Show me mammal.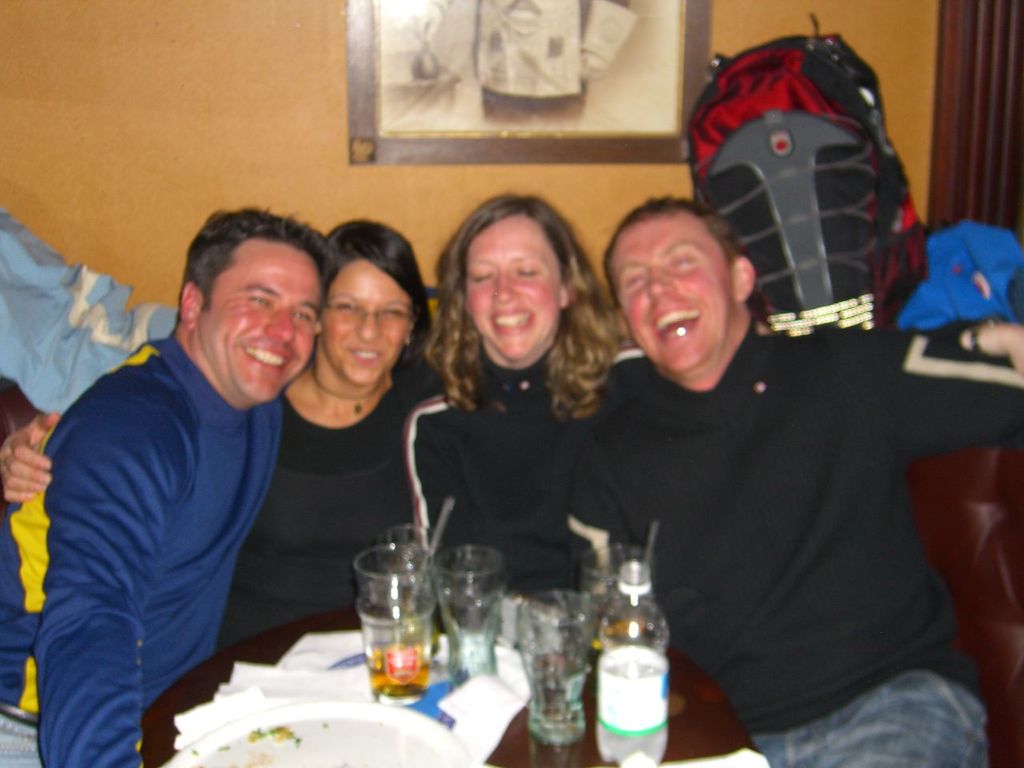
mammal is here: [left=0, top=204, right=338, bottom=767].
